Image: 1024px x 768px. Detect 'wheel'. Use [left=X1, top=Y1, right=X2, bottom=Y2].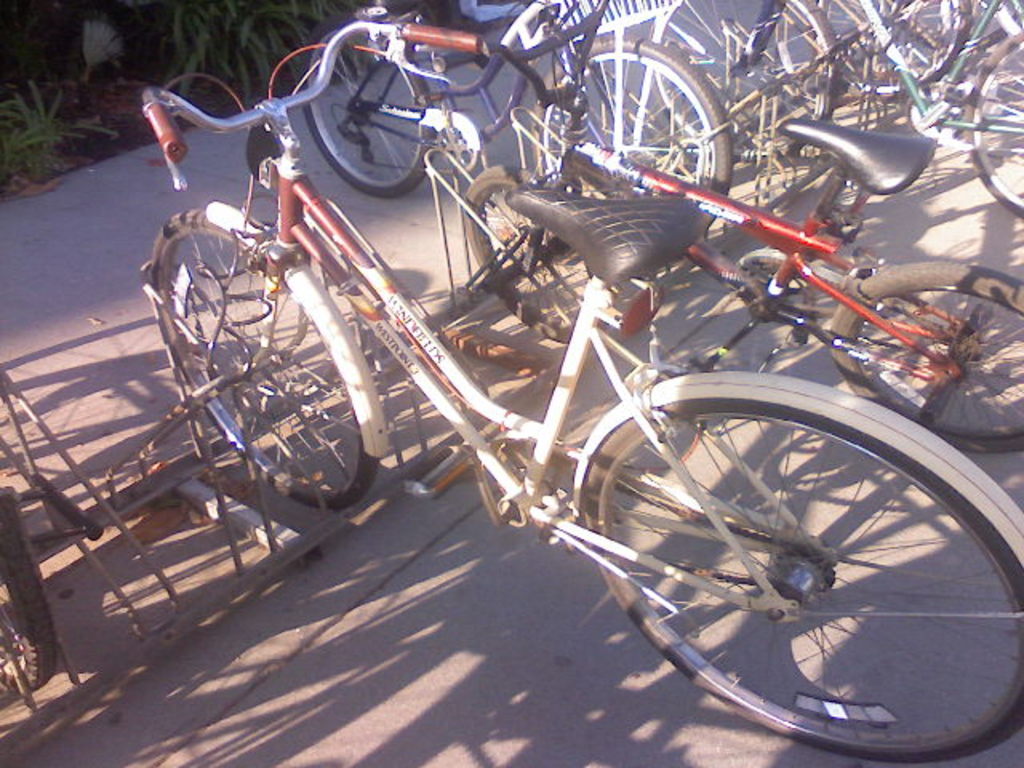
[left=960, top=21, right=1022, bottom=229].
